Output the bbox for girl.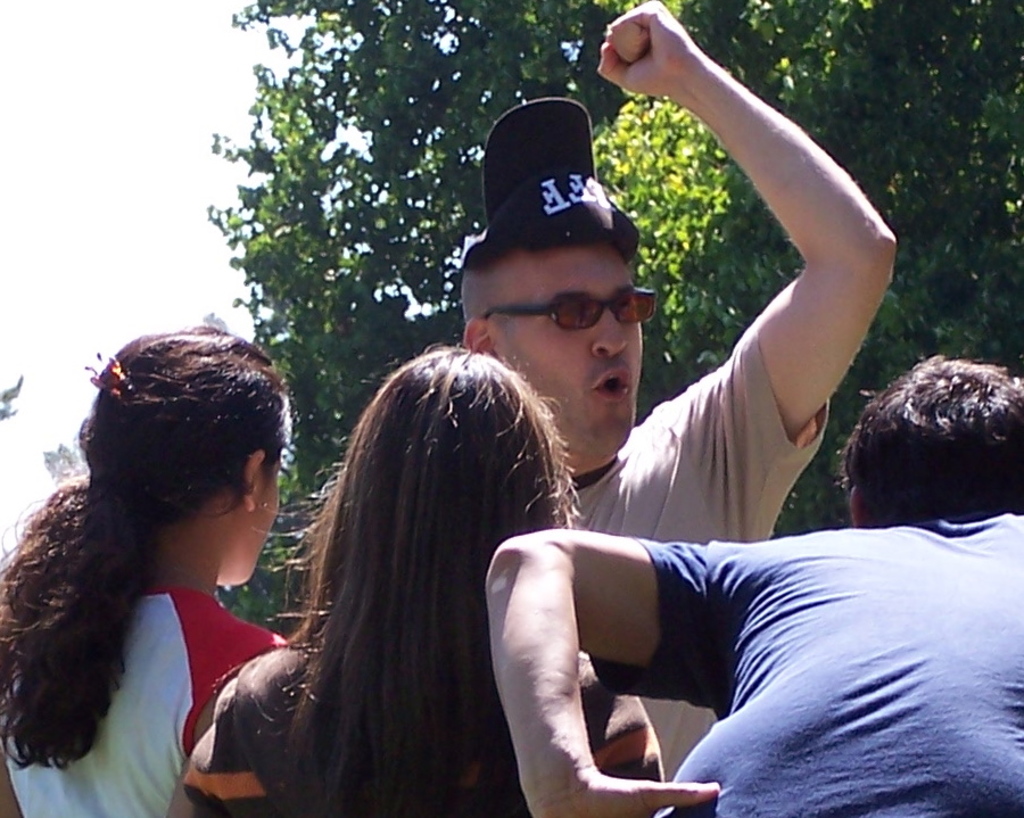
bbox=(0, 319, 287, 817).
